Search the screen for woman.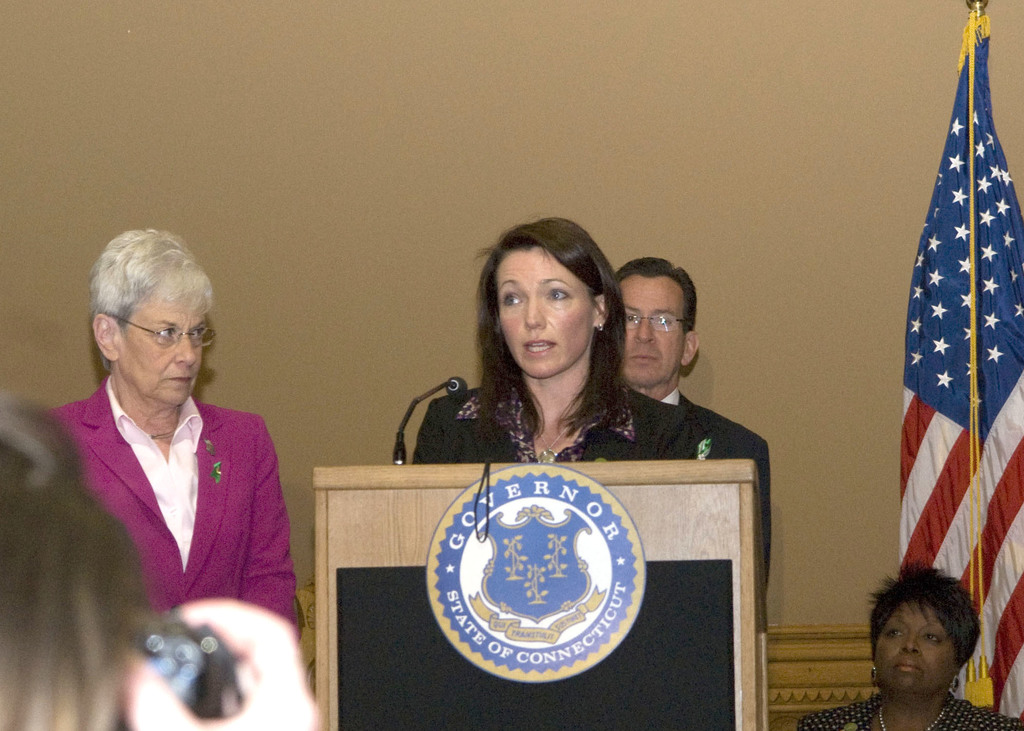
Found at box=[406, 235, 675, 498].
